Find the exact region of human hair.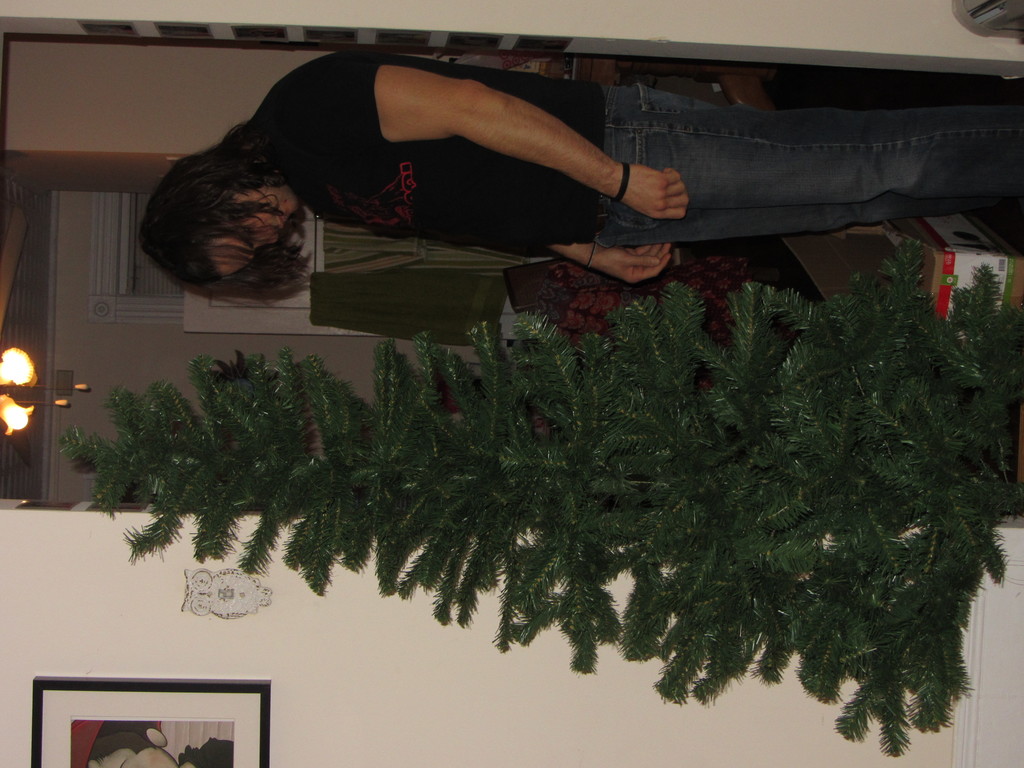
Exact region: [left=178, top=739, right=235, bottom=767].
